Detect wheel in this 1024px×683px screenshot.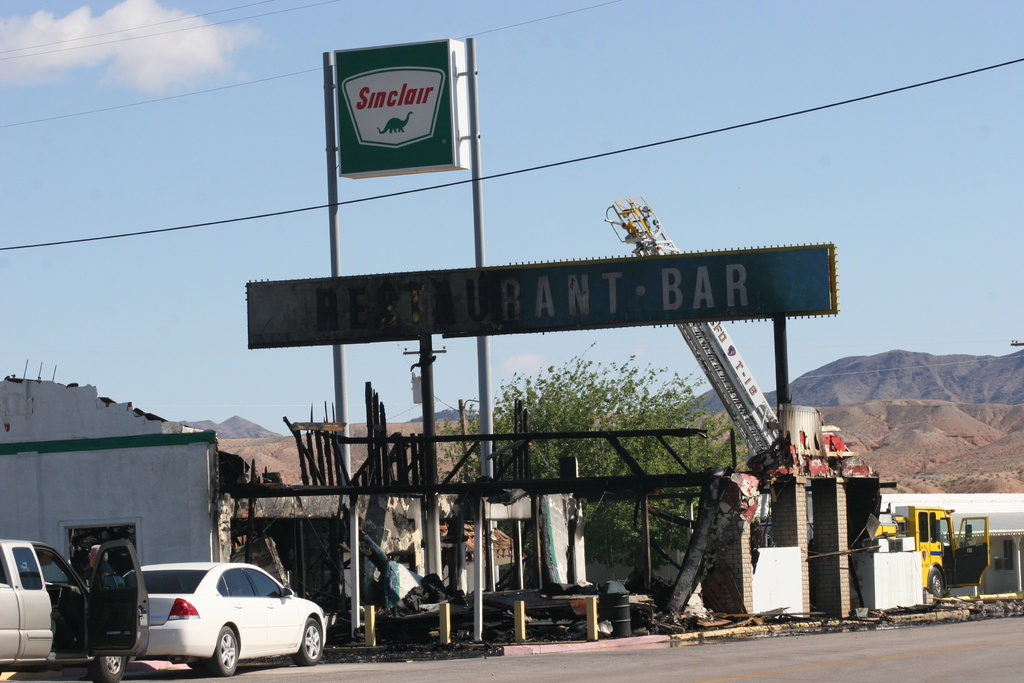
Detection: rect(205, 627, 243, 679).
